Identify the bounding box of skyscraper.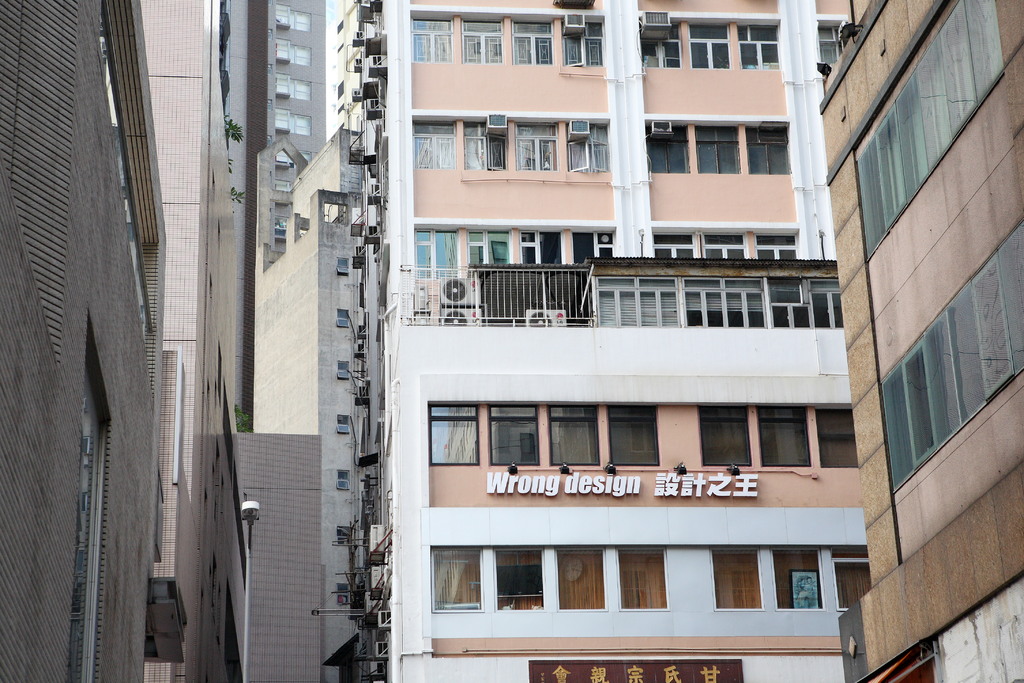
bbox(806, 0, 1023, 682).
